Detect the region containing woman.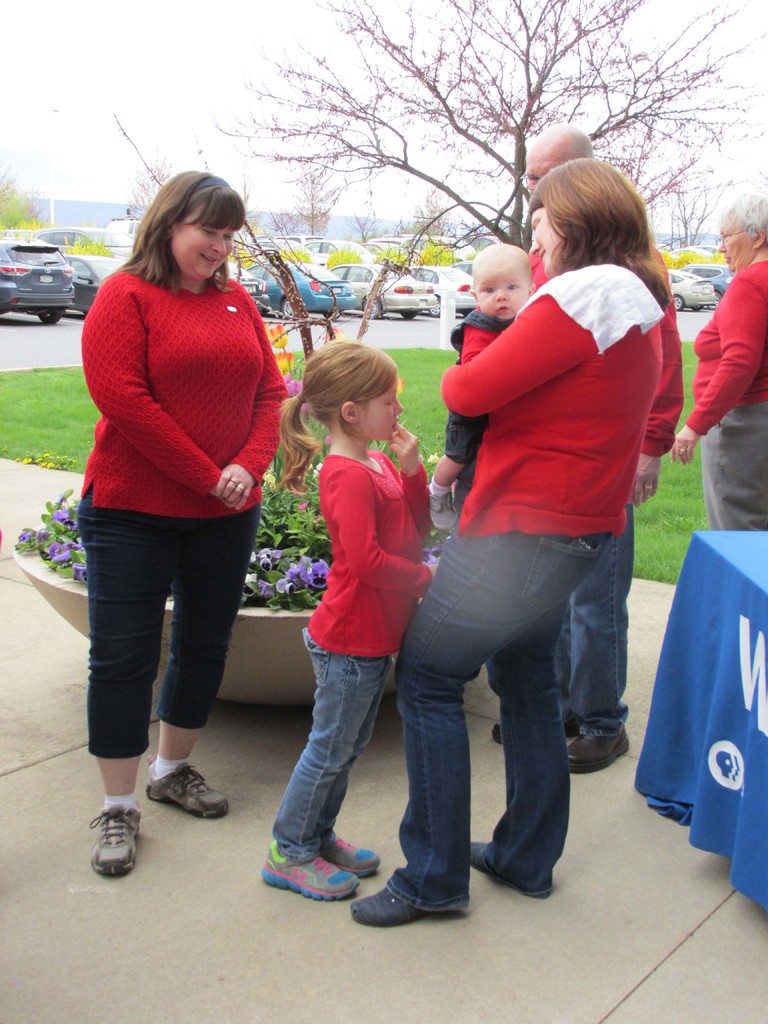
bbox=(72, 149, 283, 892).
